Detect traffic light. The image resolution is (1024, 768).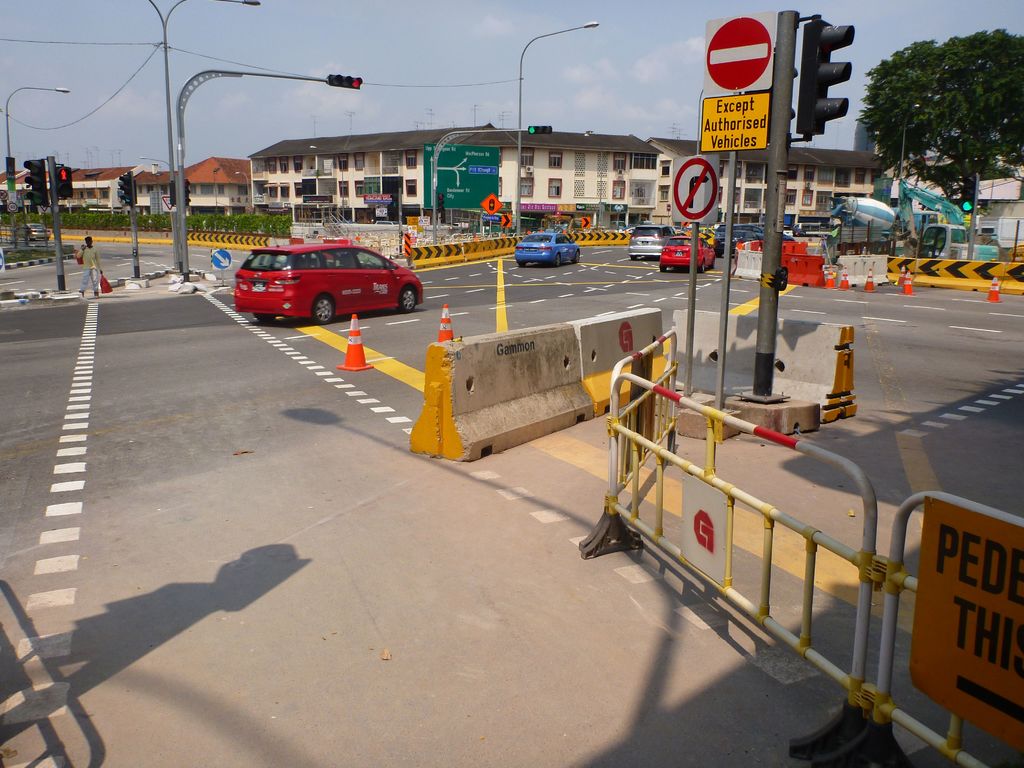
{"left": 527, "top": 126, "right": 552, "bottom": 134}.
